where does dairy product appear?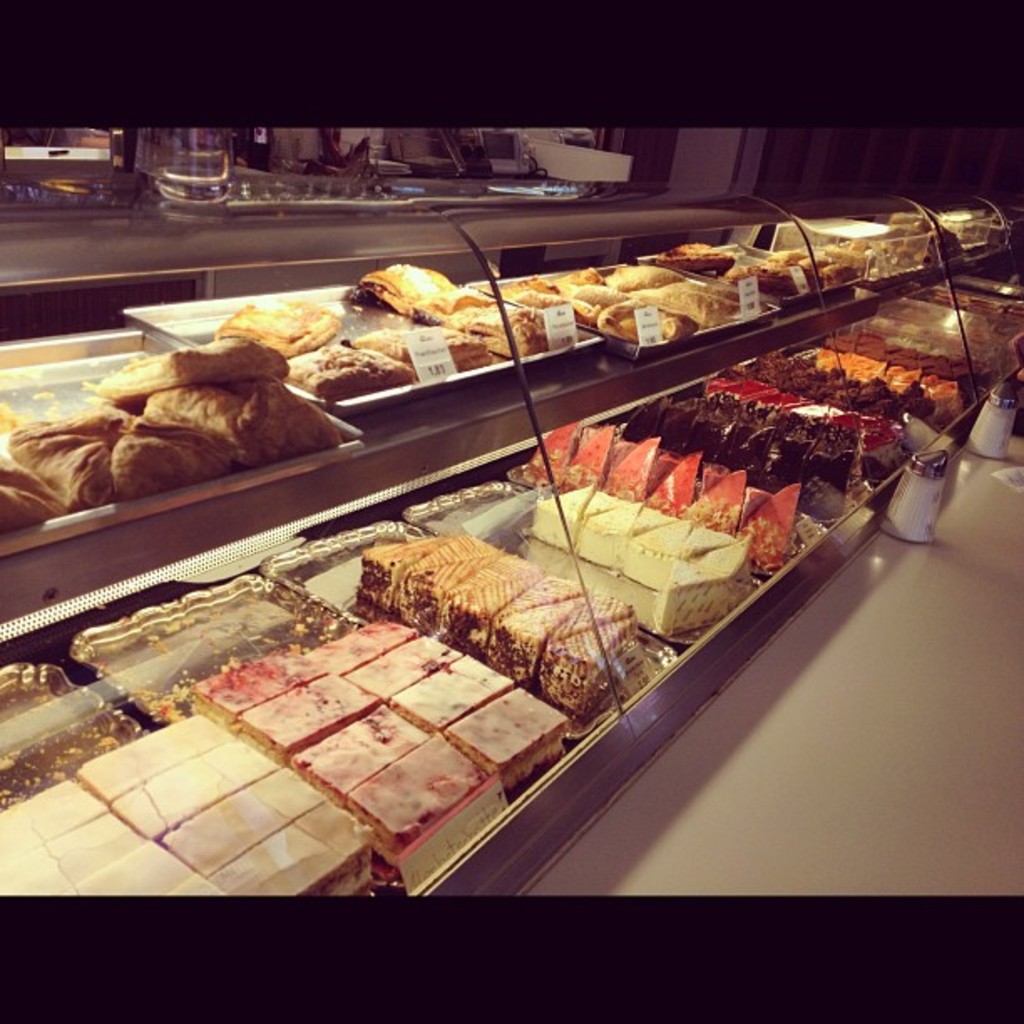
Appears at crop(112, 740, 263, 835).
